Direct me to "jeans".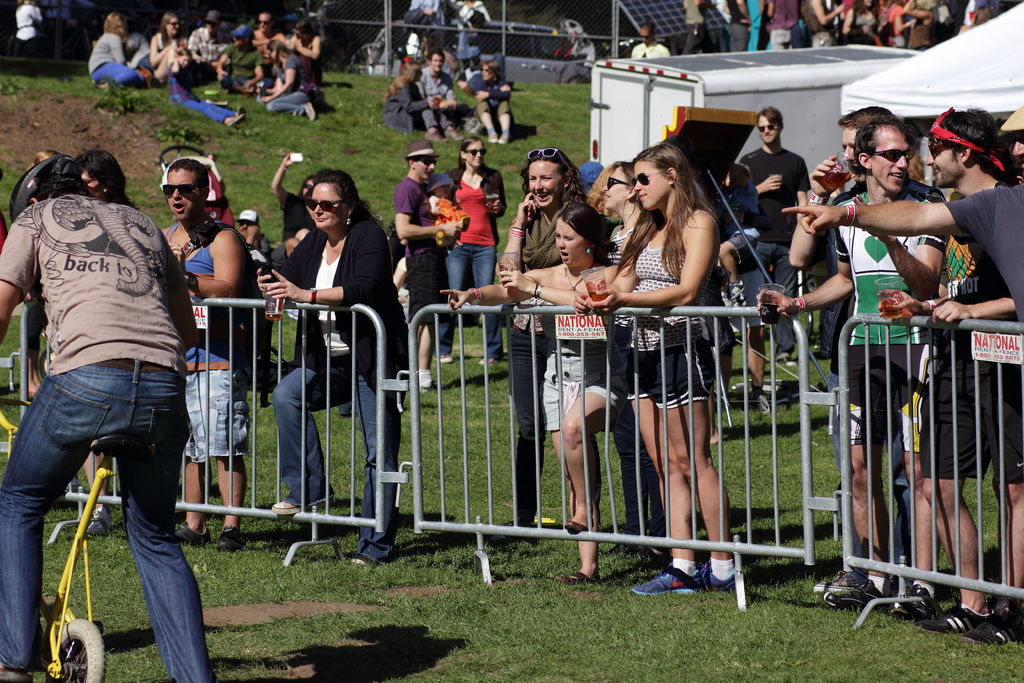
Direction: x1=94 y1=60 x2=136 y2=83.
